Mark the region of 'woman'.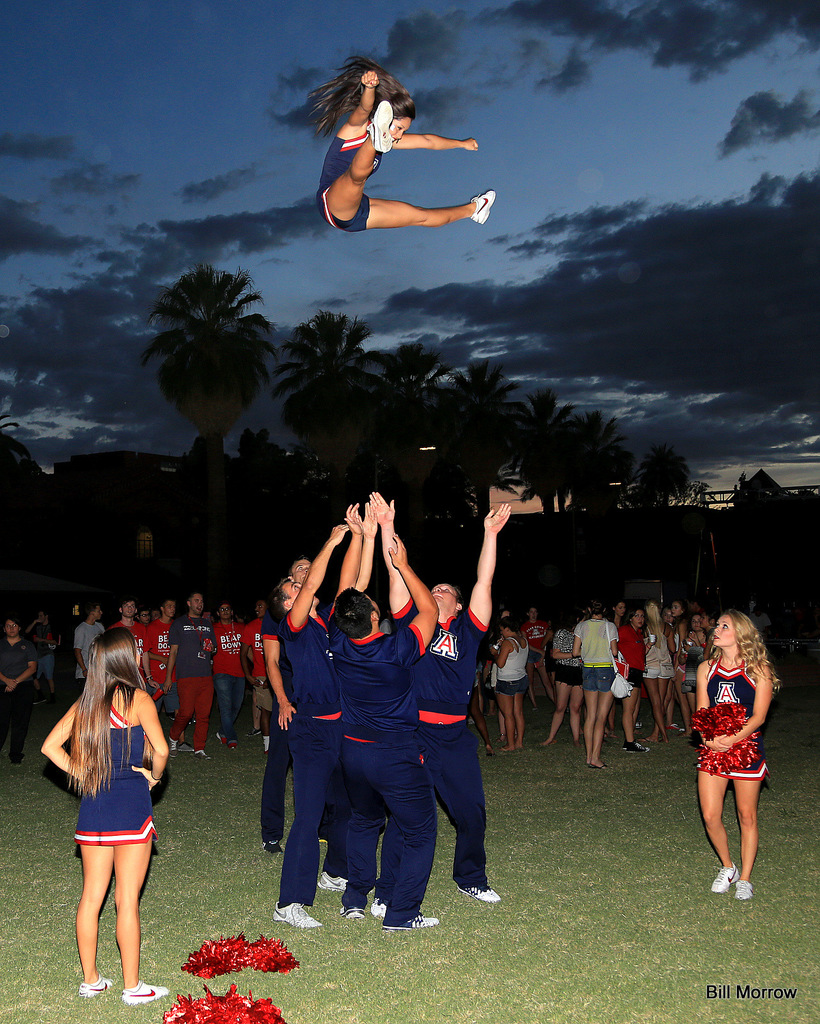
Region: region(698, 607, 784, 895).
